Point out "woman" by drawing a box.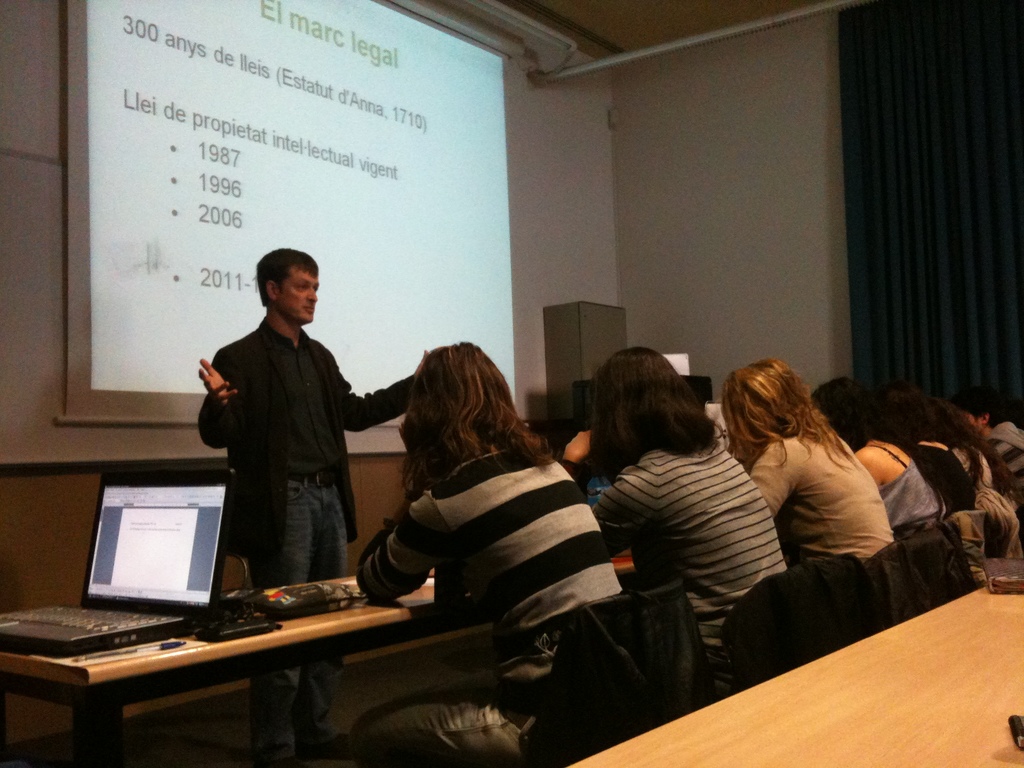
x1=808 y1=377 x2=954 y2=531.
